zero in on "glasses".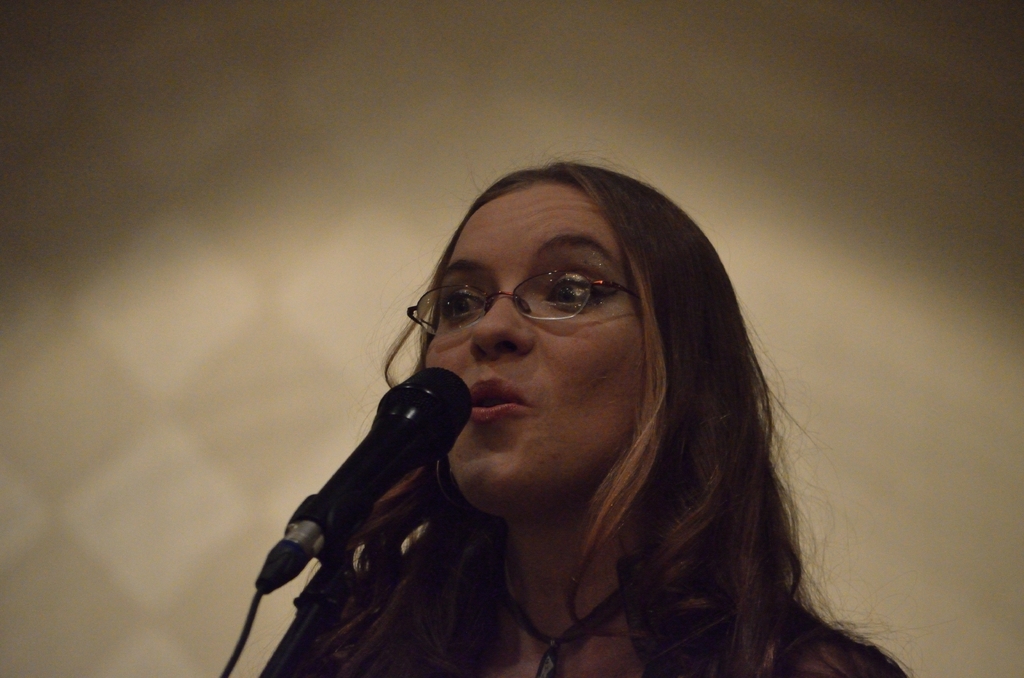
Zeroed in: x1=406 y1=269 x2=644 y2=339.
